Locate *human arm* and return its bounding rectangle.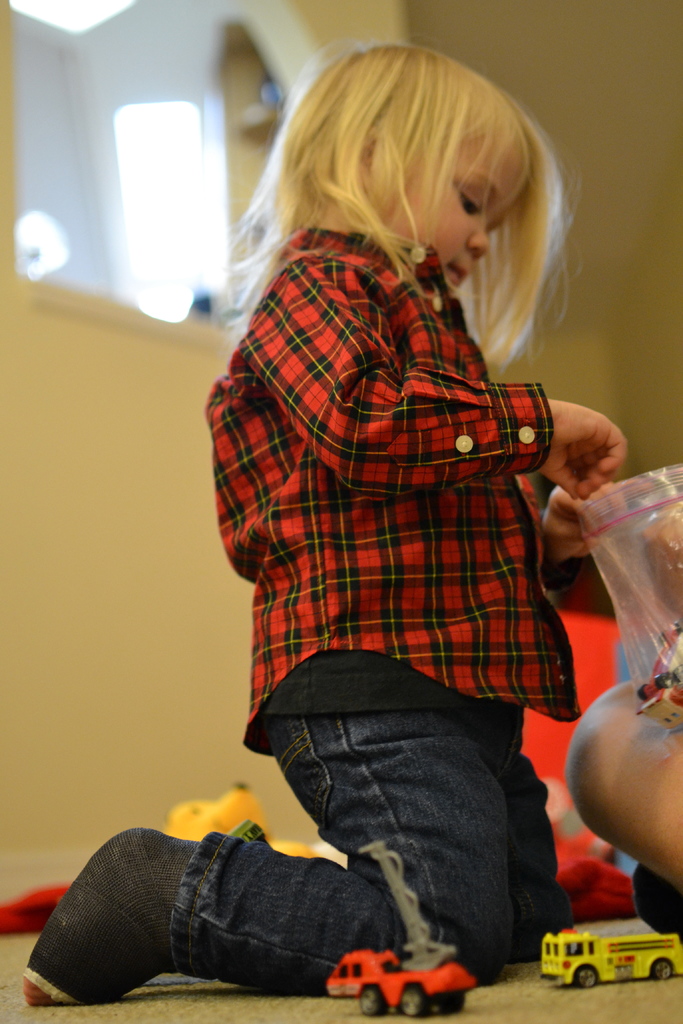
rect(541, 475, 637, 574).
